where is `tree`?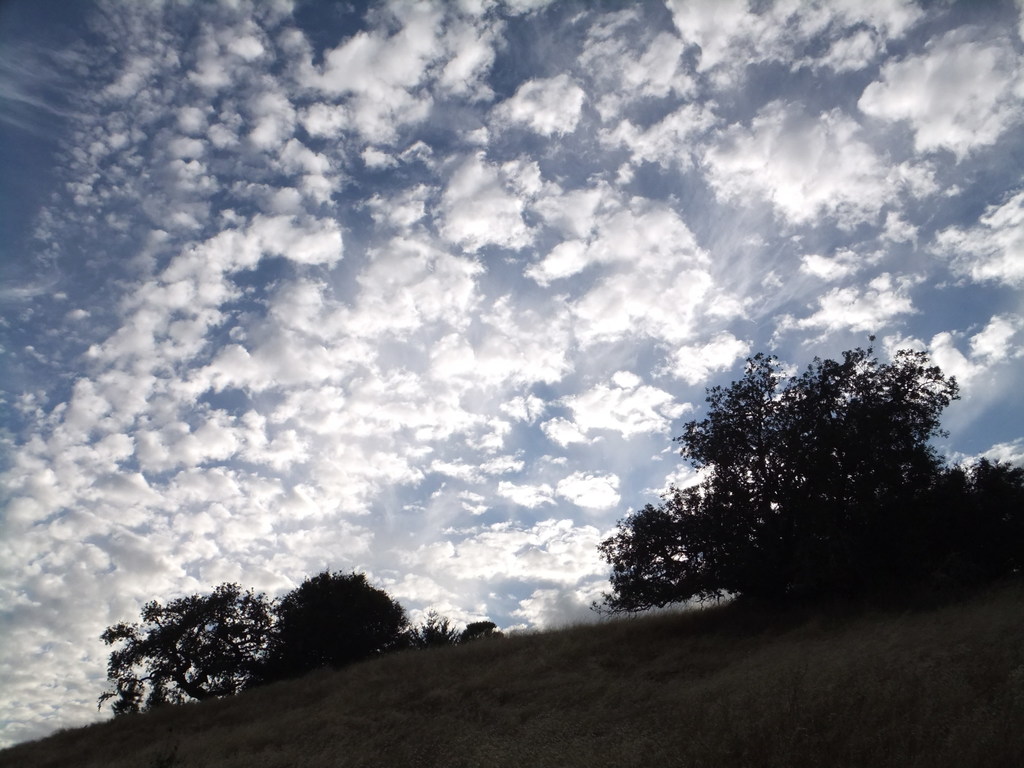
[left=458, top=616, right=502, bottom=647].
